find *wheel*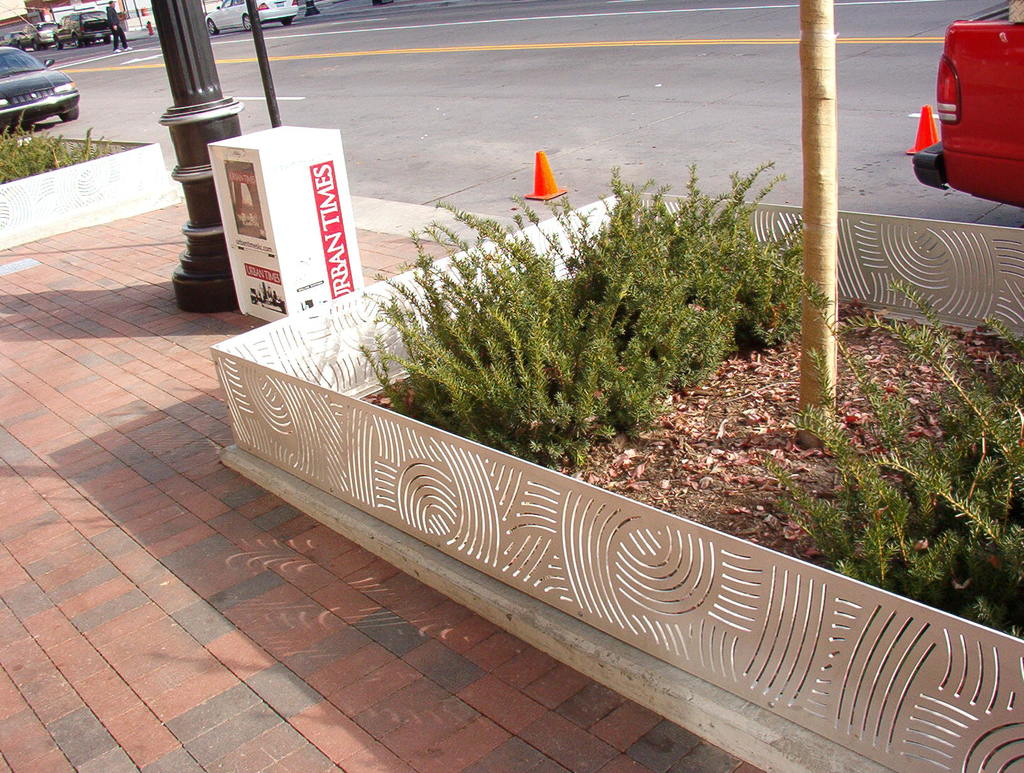
select_region(280, 16, 296, 29)
